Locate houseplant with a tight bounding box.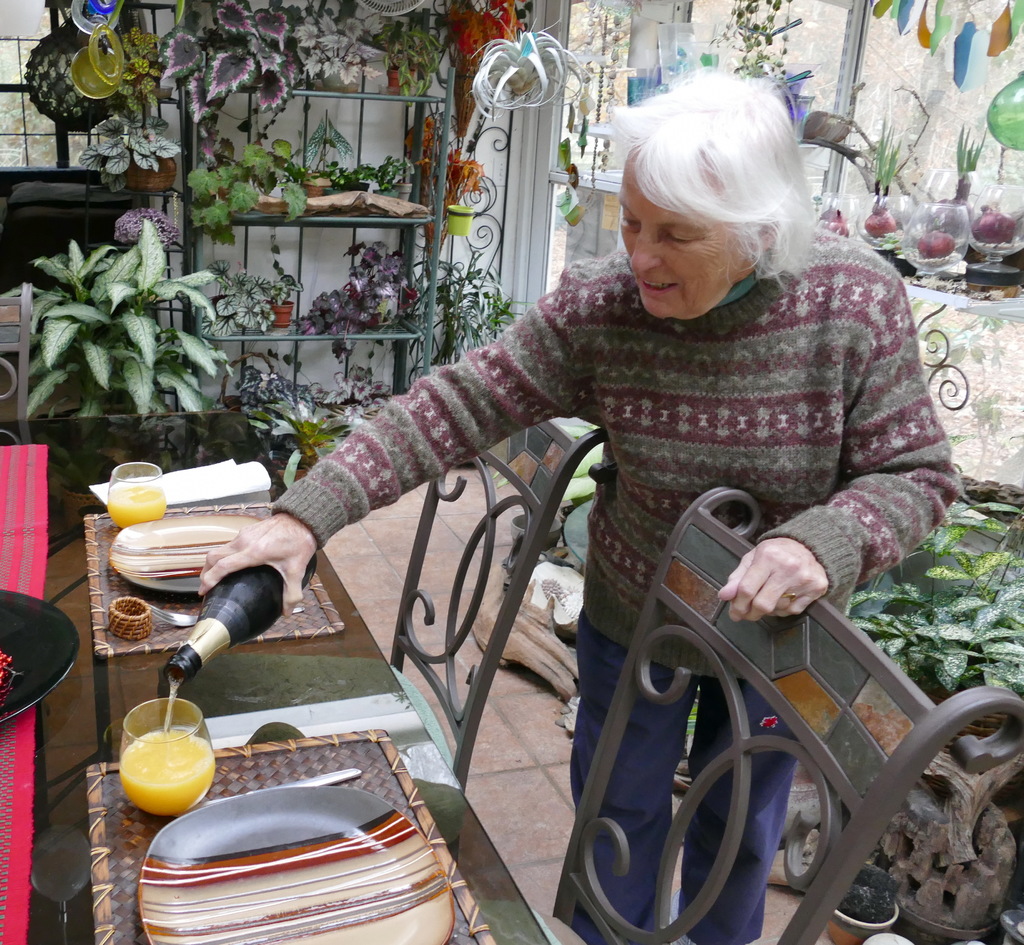
select_region(843, 505, 1023, 760).
